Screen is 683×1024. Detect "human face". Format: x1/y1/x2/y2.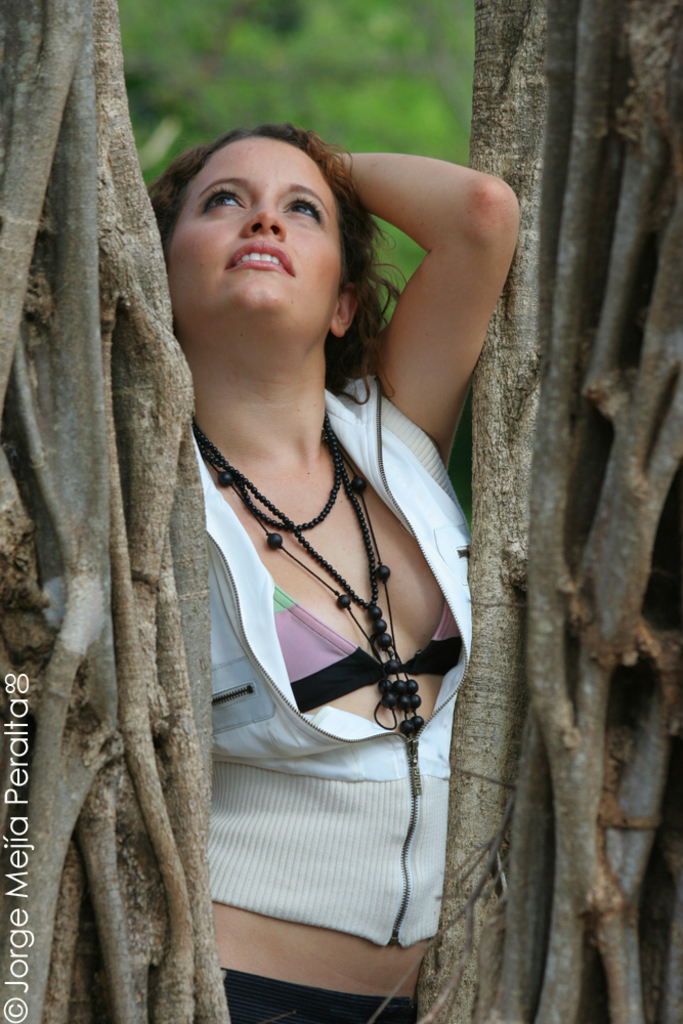
174/133/346/325.
